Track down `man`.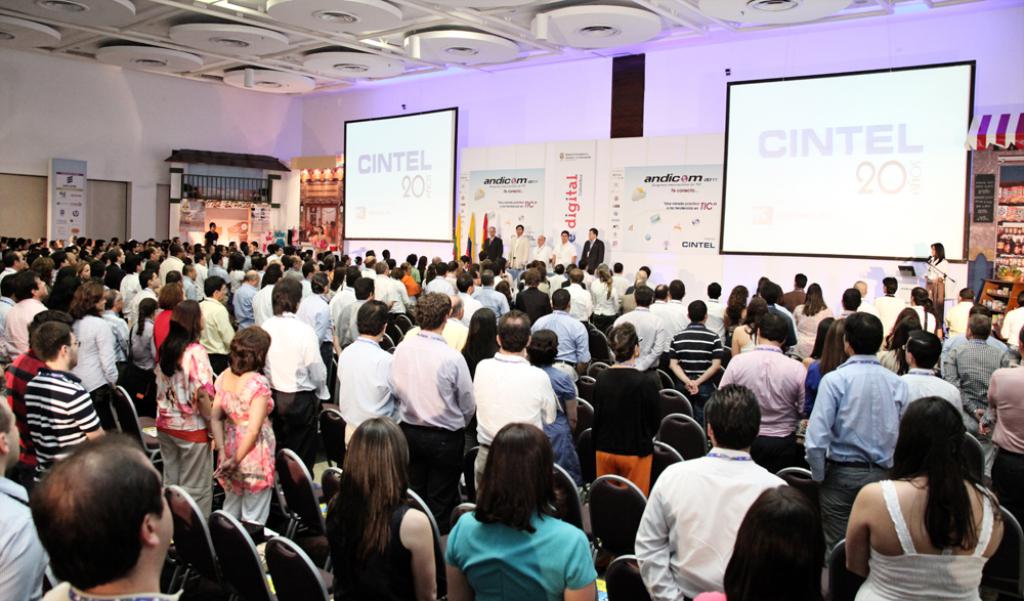
Tracked to bbox=[712, 310, 815, 450].
